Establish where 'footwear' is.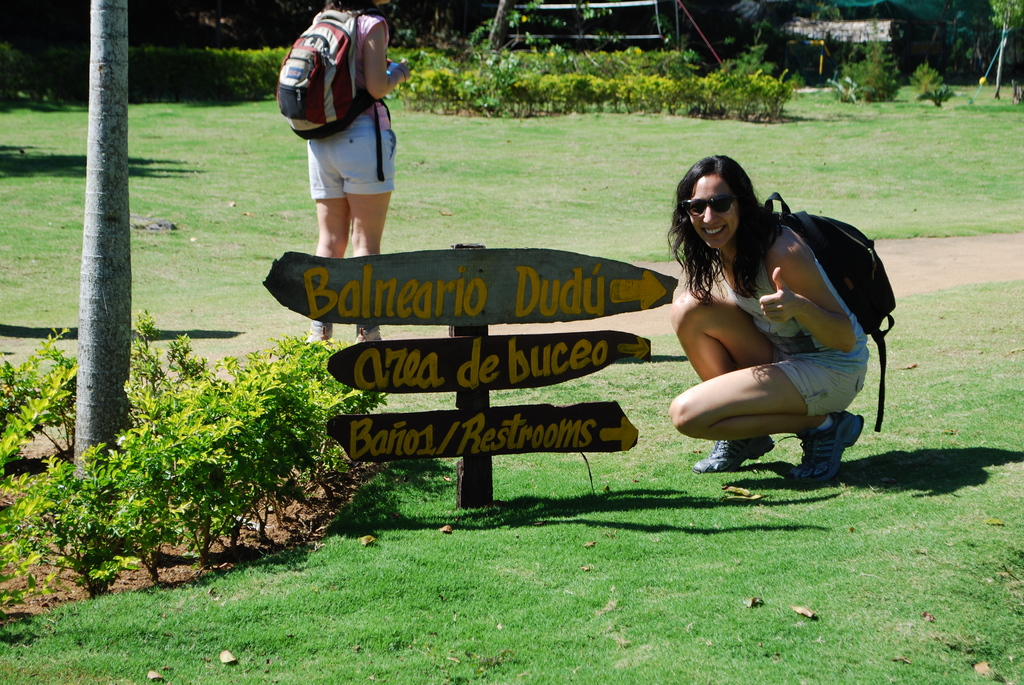
Established at pyautogui.locateOnScreen(354, 320, 380, 346).
